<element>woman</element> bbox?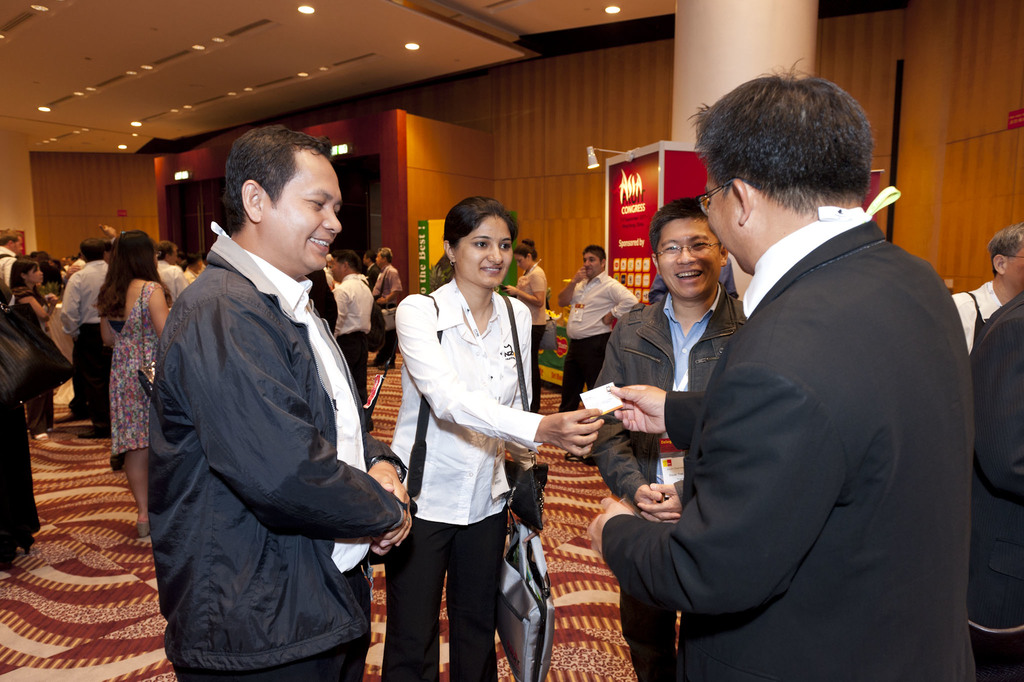
x1=94, y1=225, x2=170, y2=540
